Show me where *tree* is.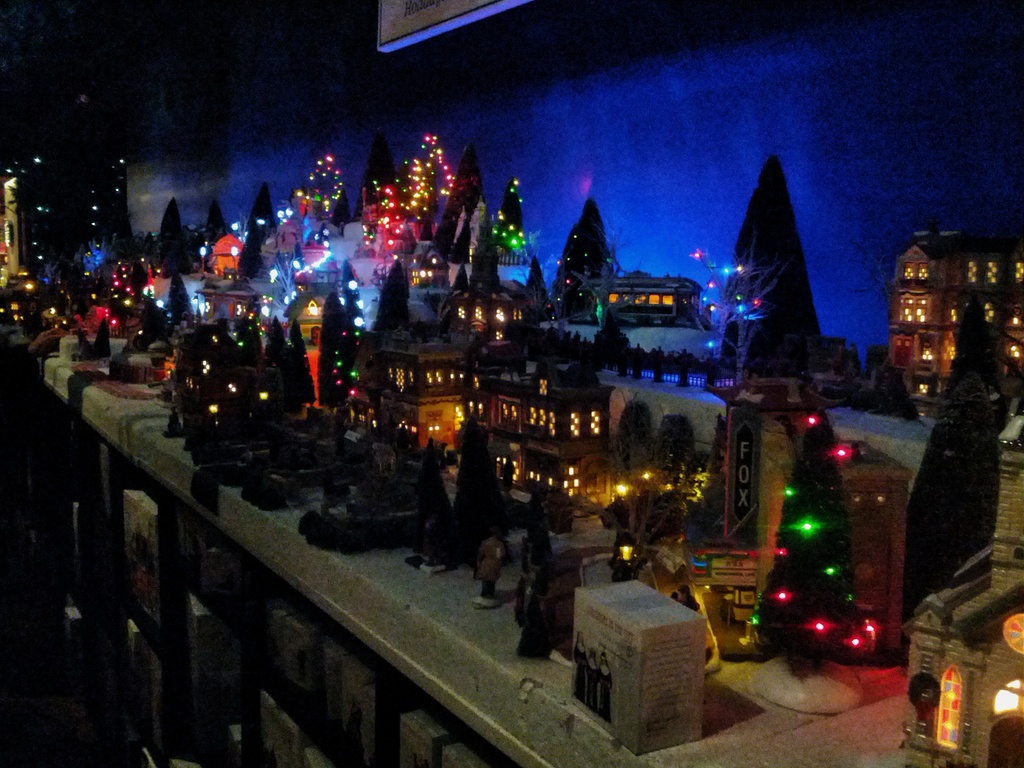
*tree* is at region(371, 255, 410, 335).
